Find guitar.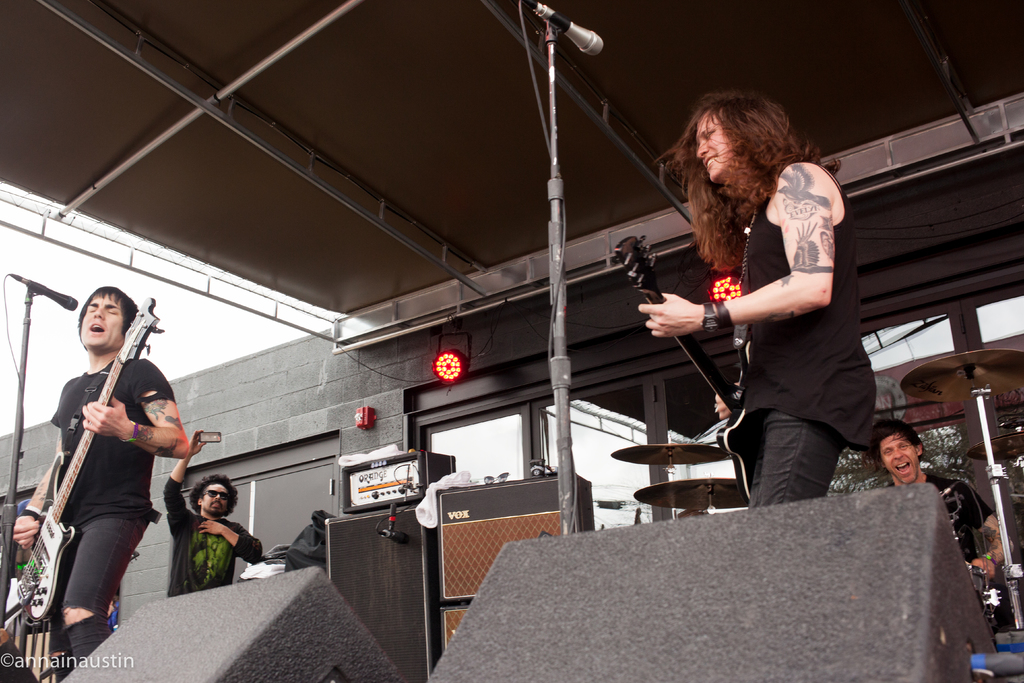
Rect(620, 231, 756, 503).
